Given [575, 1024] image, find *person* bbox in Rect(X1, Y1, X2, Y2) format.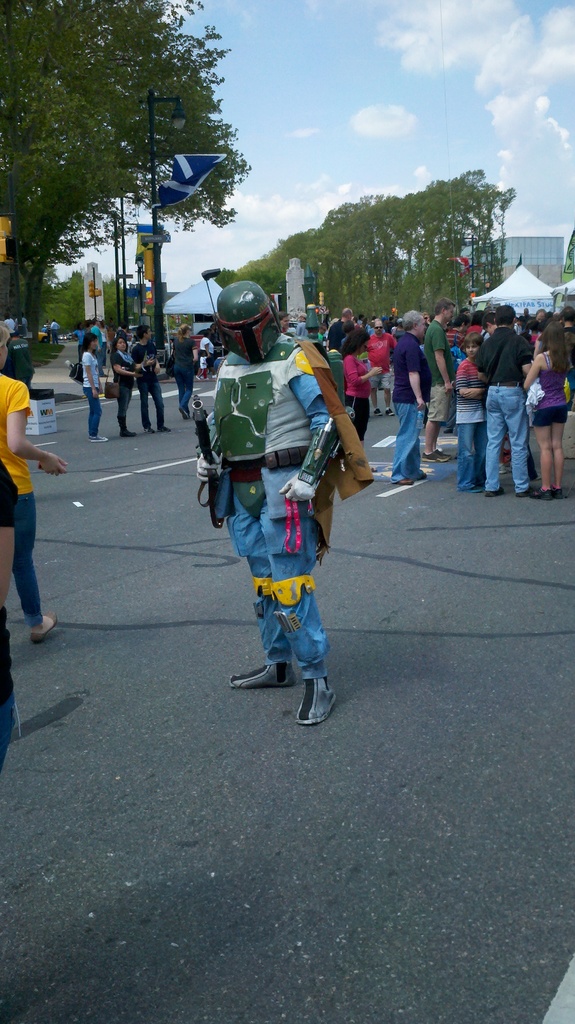
Rect(339, 314, 375, 444).
